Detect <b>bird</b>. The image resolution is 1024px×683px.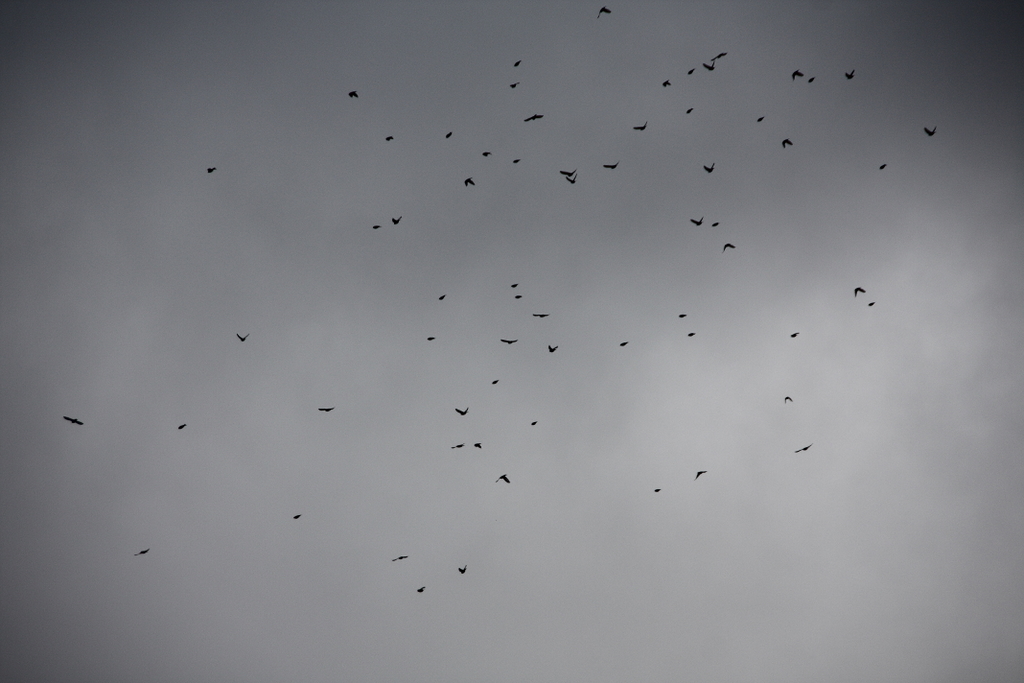
{"x1": 807, "y1": 77, "x2": 812, "y2": 85}.
